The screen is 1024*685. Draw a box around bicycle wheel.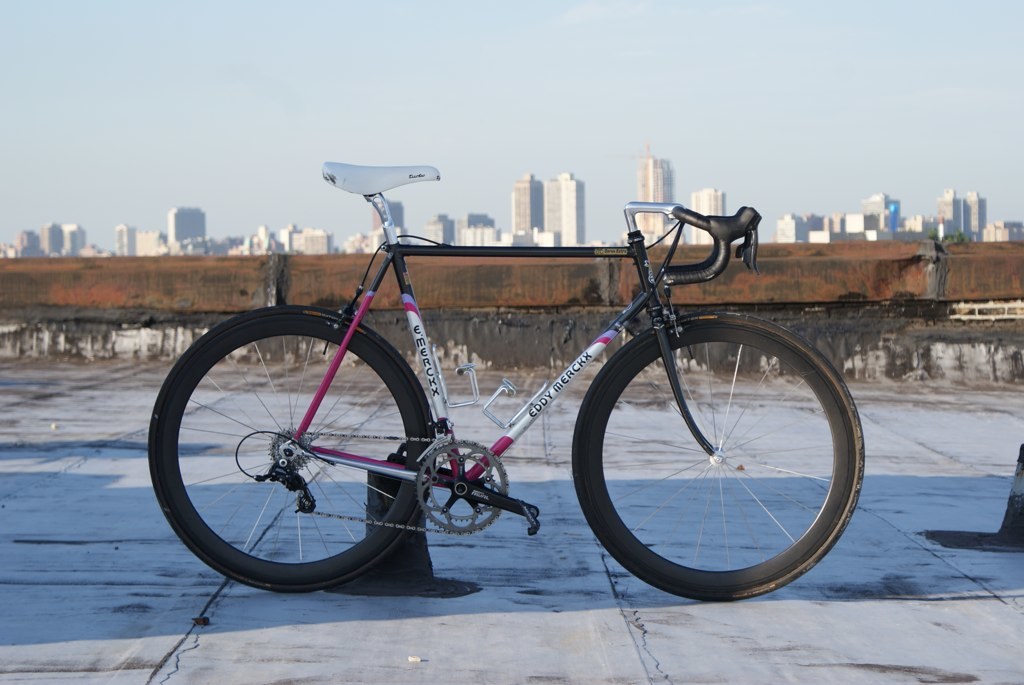
pyautogui.locateOnScreen(151, 300, 460, 610).
